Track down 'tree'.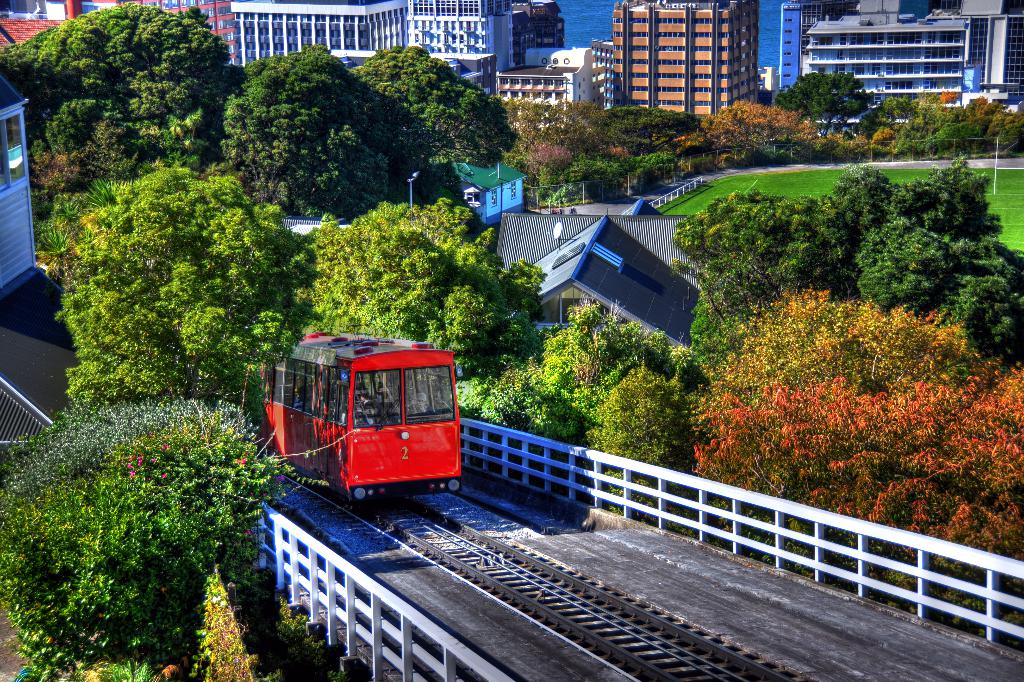
Tracked to 620 151 680 193.
